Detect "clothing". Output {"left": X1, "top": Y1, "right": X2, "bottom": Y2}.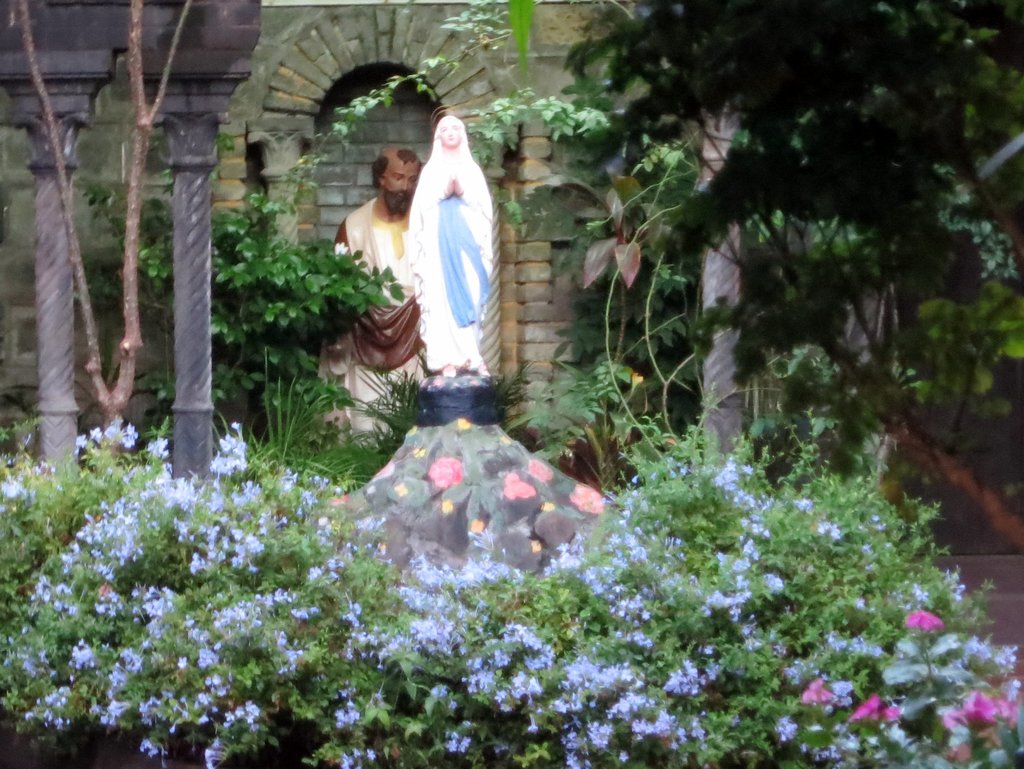
{"left": 380, "top": 100, "right": 501, "bottom": 409}.
